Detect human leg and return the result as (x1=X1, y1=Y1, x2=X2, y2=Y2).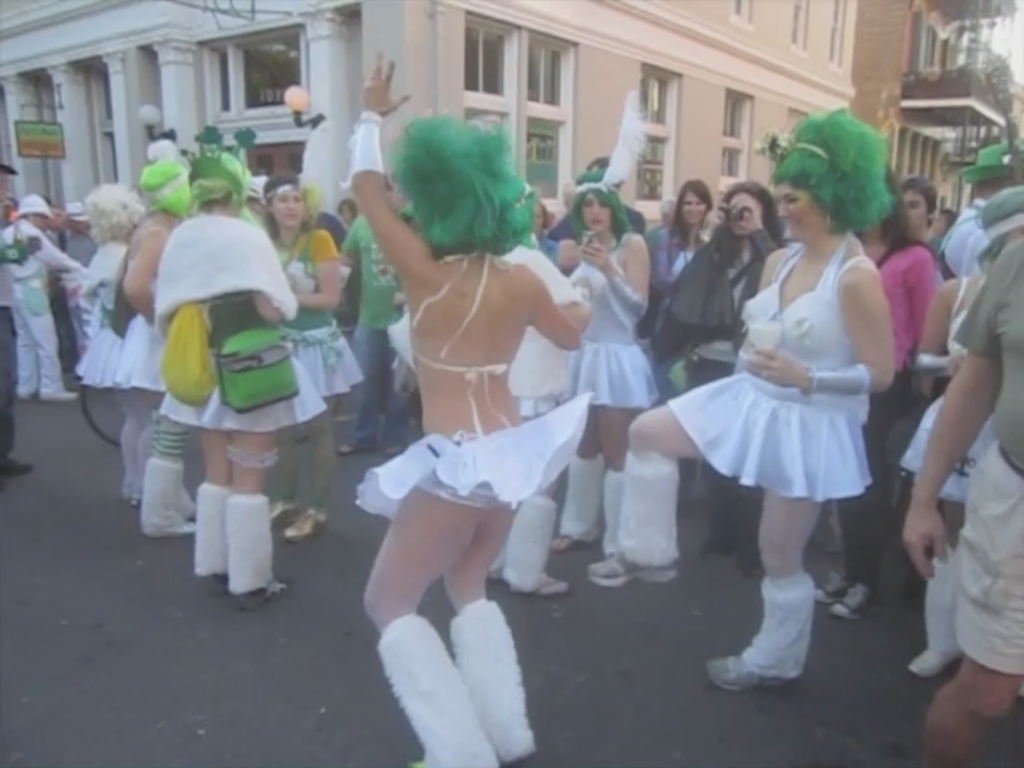
(x1=195, y1=430, x2=228, y2=592).
